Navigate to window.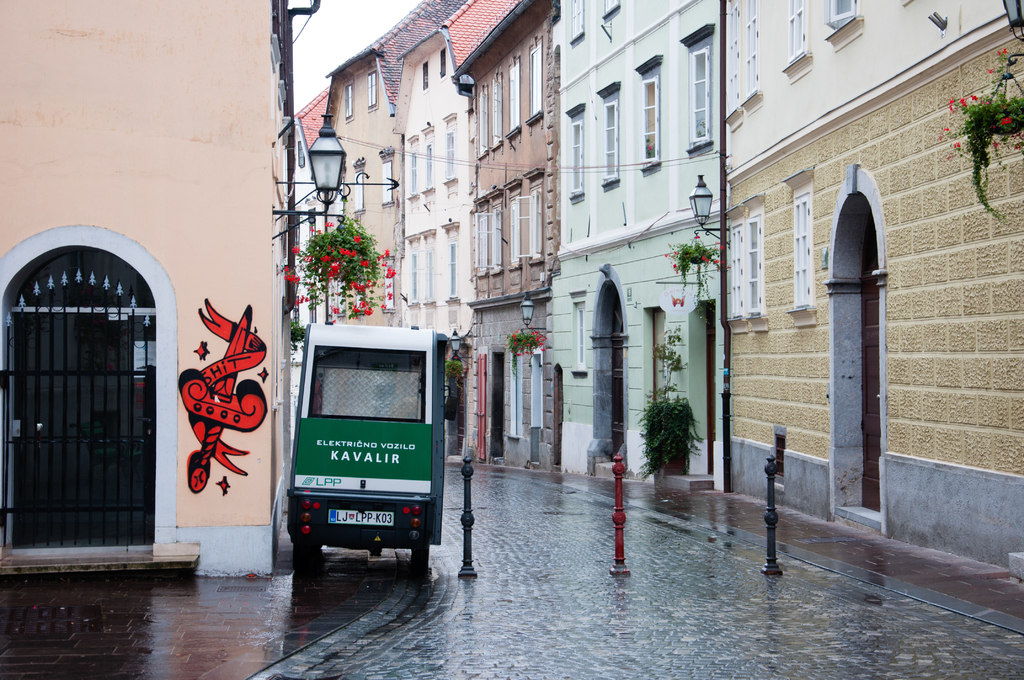
Navigation target: region(564, 0, 591, 53).
